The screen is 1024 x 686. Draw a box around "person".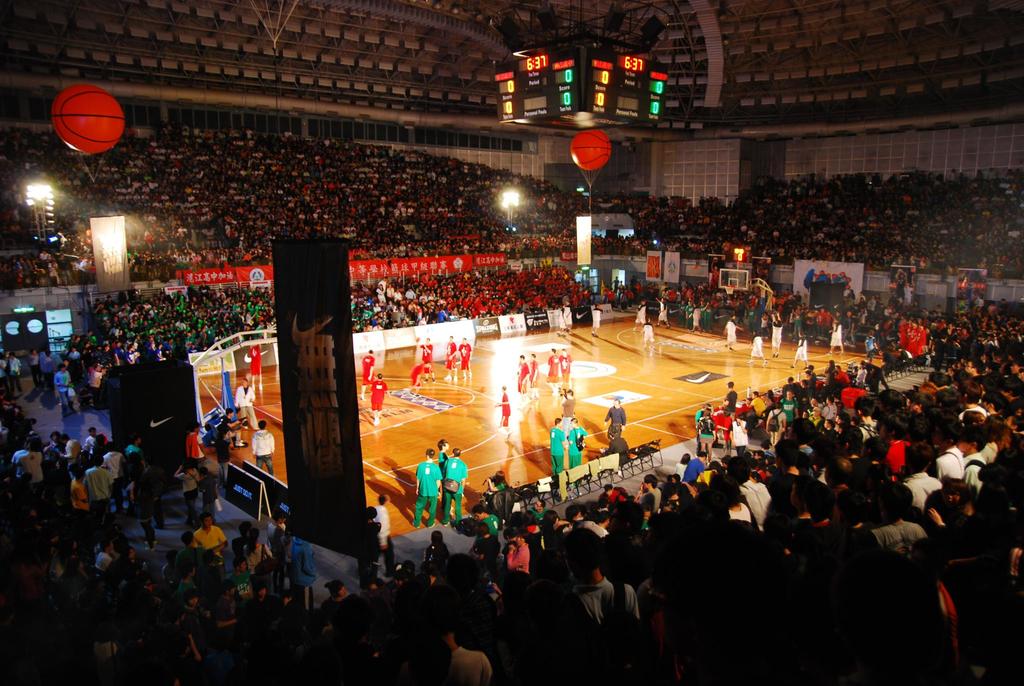
left=442, top=330, right=456, bottom=389.
